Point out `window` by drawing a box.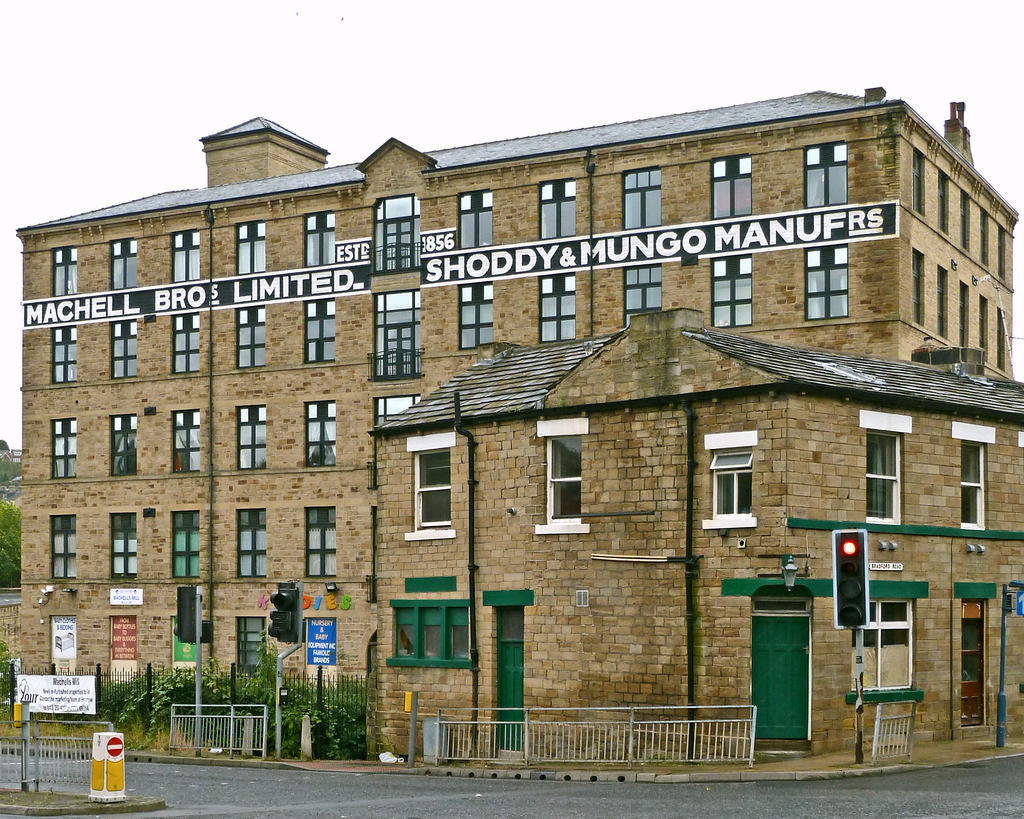
locate(223, 218, 268, 298).
